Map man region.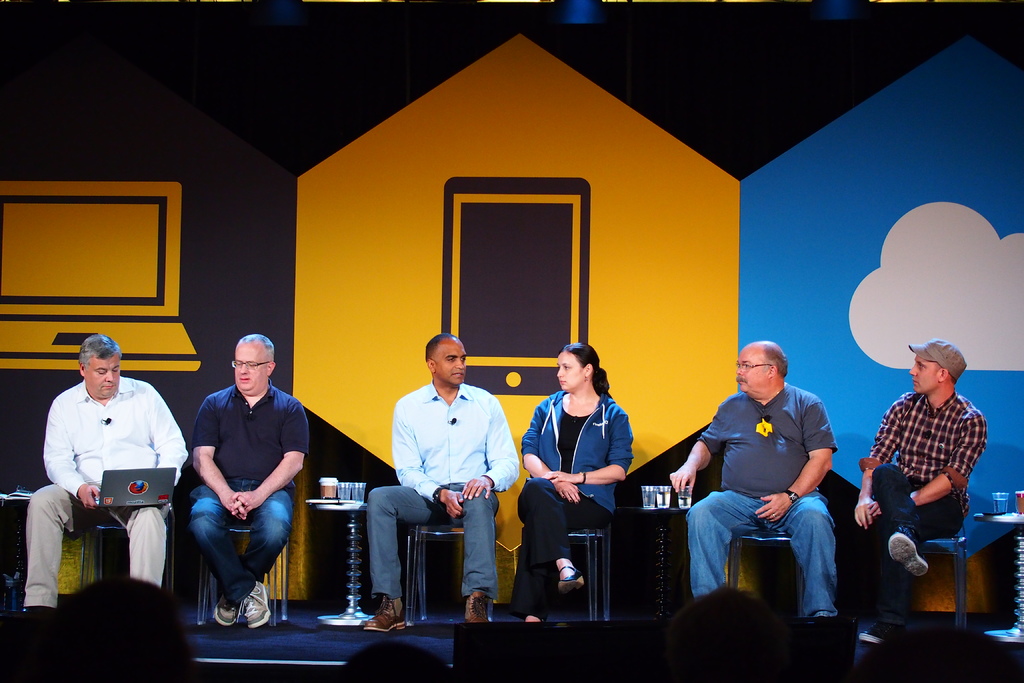
Mapped to bbox=[834, 336, 990, 682].
